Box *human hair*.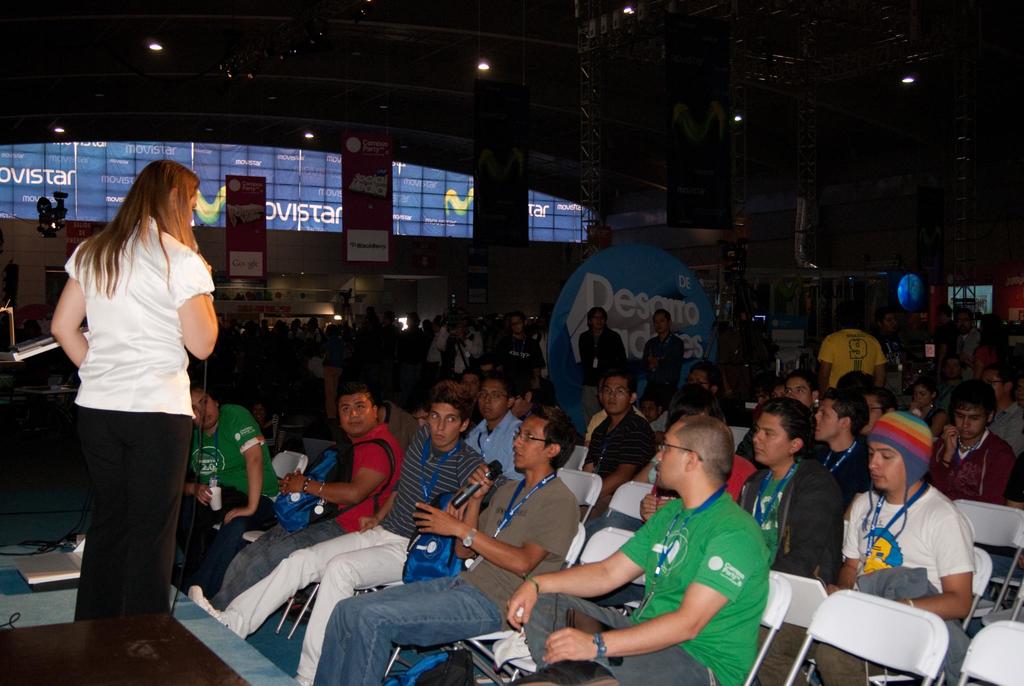
<bbox>809, 386, 864, 432</bbox>.
